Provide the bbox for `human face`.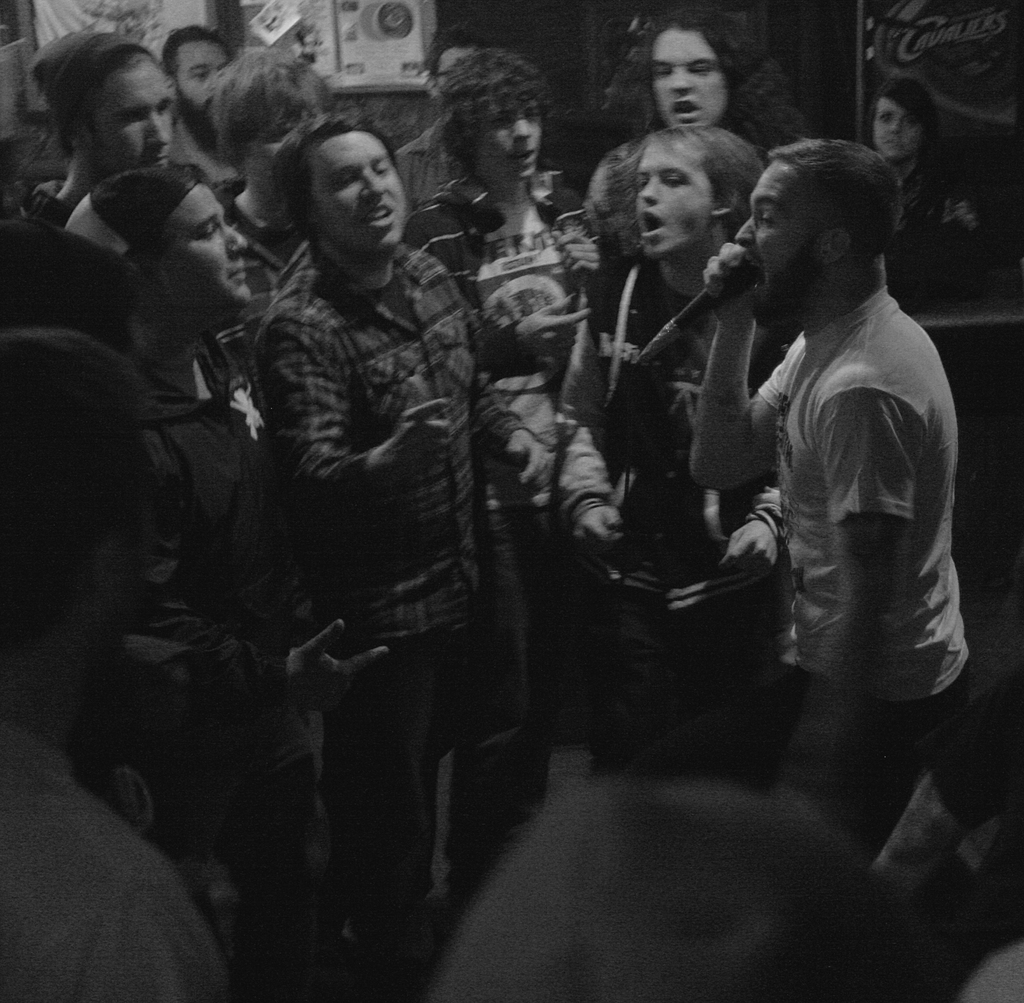
detection(873, 95, 925, 160).
